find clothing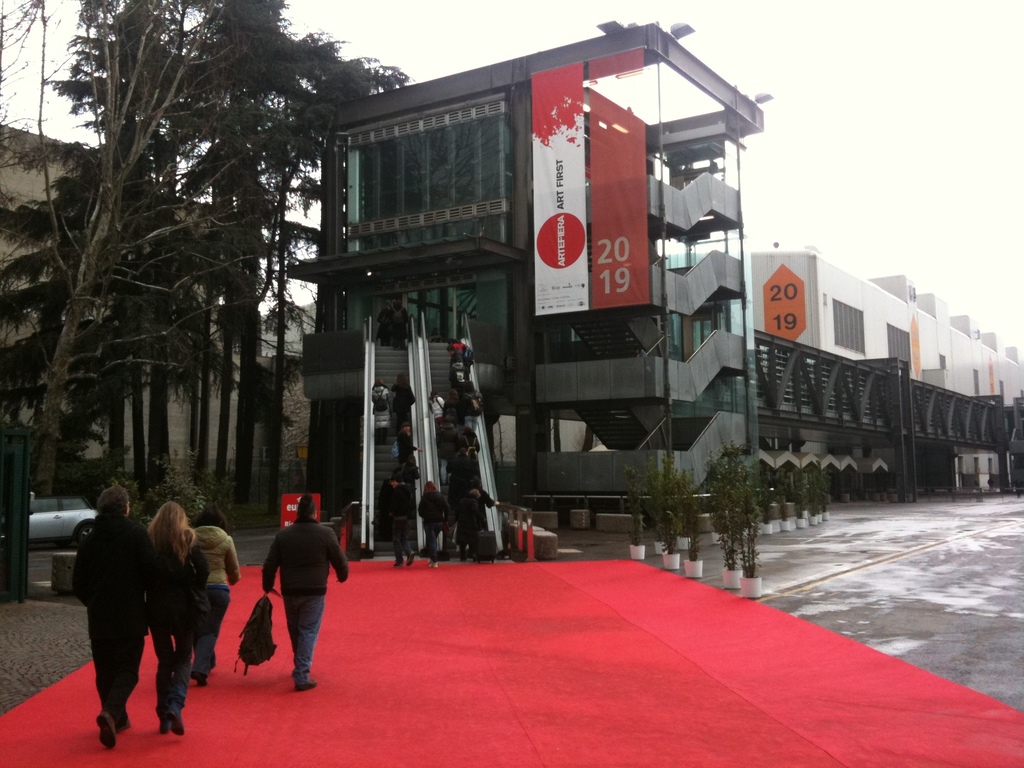
box(458, 498, 497, 548)
